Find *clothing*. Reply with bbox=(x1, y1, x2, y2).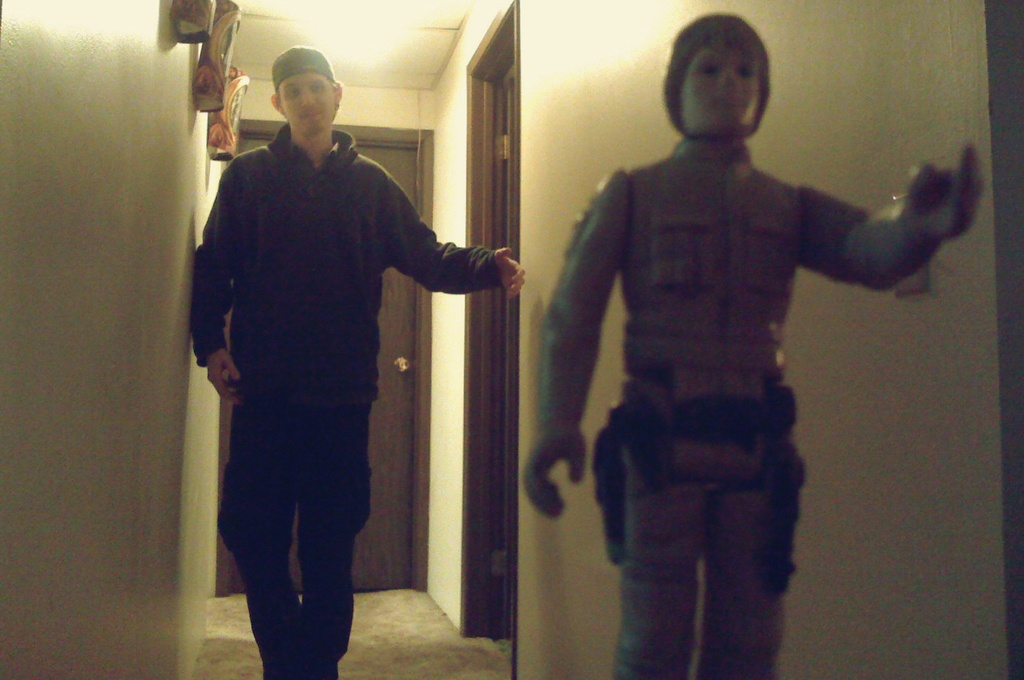
bbox=(536, 135, 875, 679).
